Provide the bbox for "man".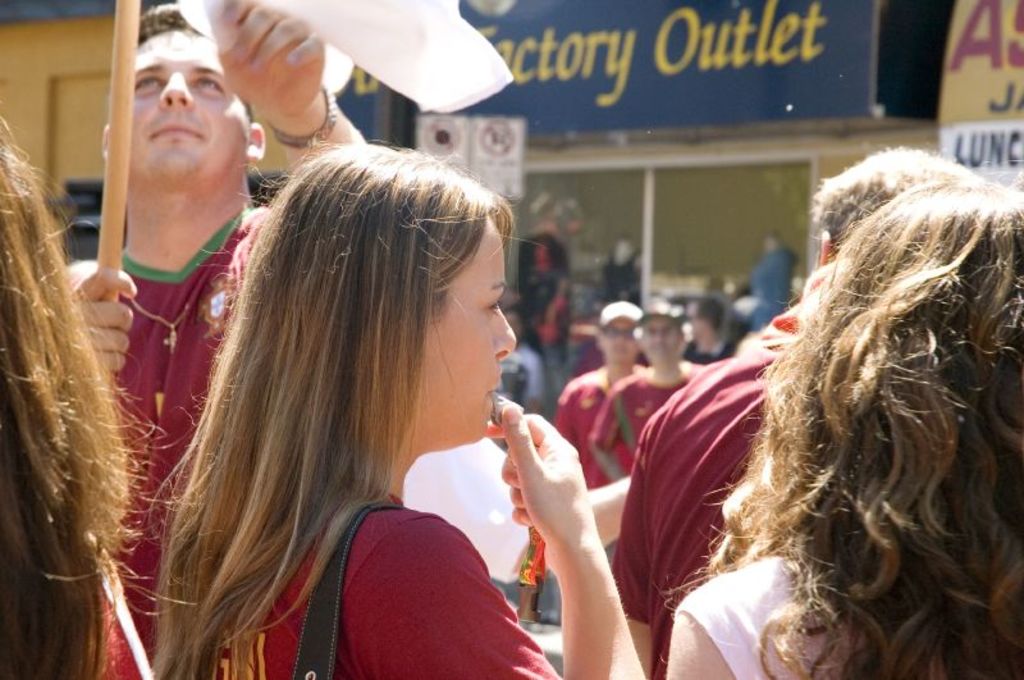
pyautogui.locateOnScreen(67, 1, 365, 665).
